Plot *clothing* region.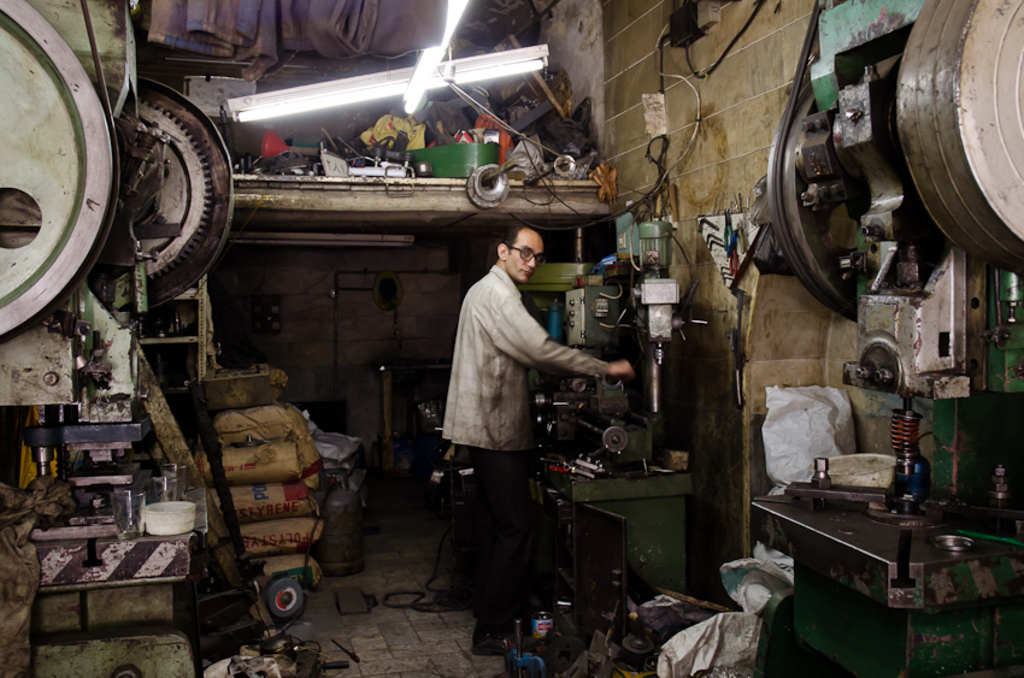
Plotted at bbox=[437, 232, 601, 596].
